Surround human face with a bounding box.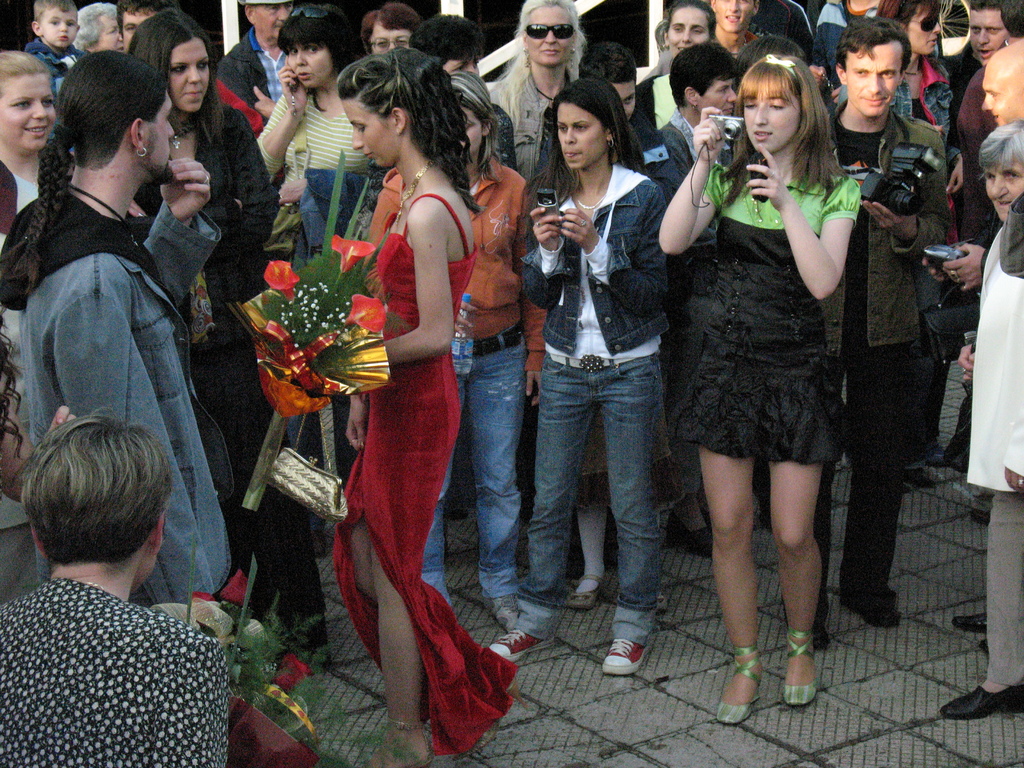
558,104,599,164.
